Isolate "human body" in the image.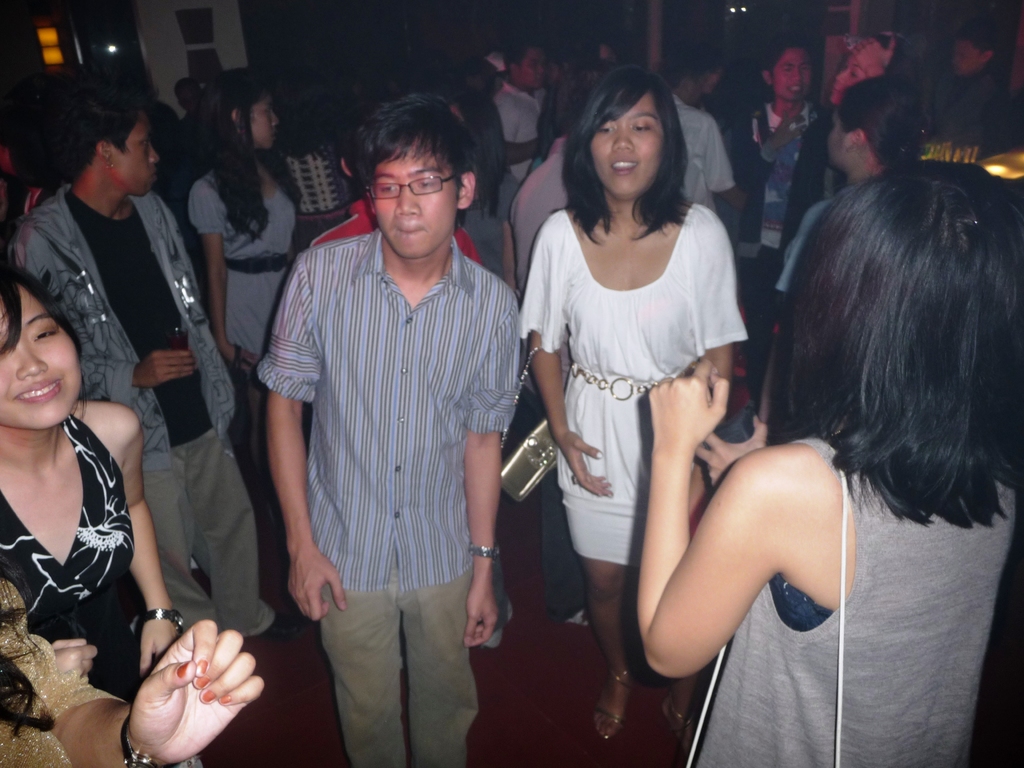
Isolated region: x1=0, y1=264, x2=271, y2=767.
